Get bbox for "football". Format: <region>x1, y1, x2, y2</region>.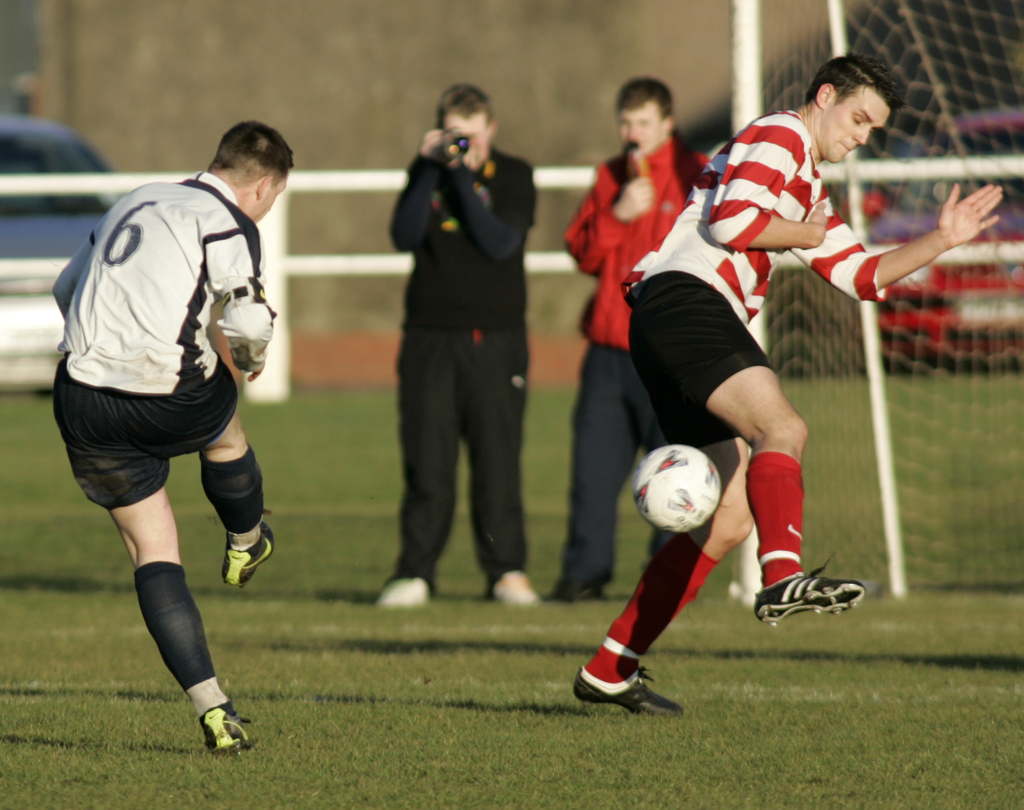
<region>633, 443, 719, 539</region>.
